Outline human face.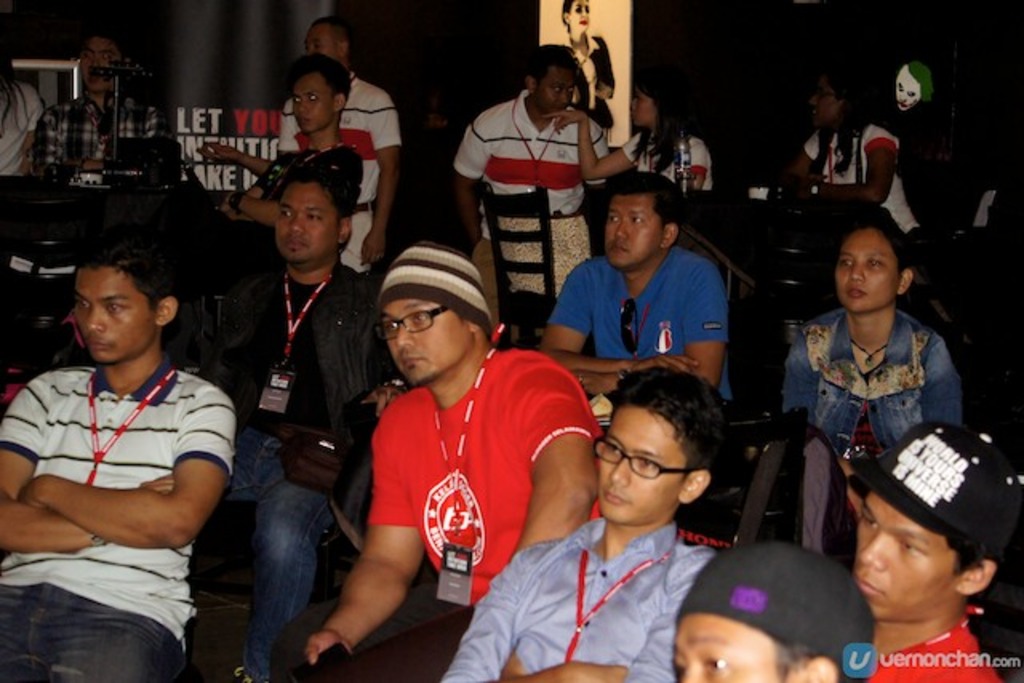
Outline: locate(294, 69, 336, 133).
